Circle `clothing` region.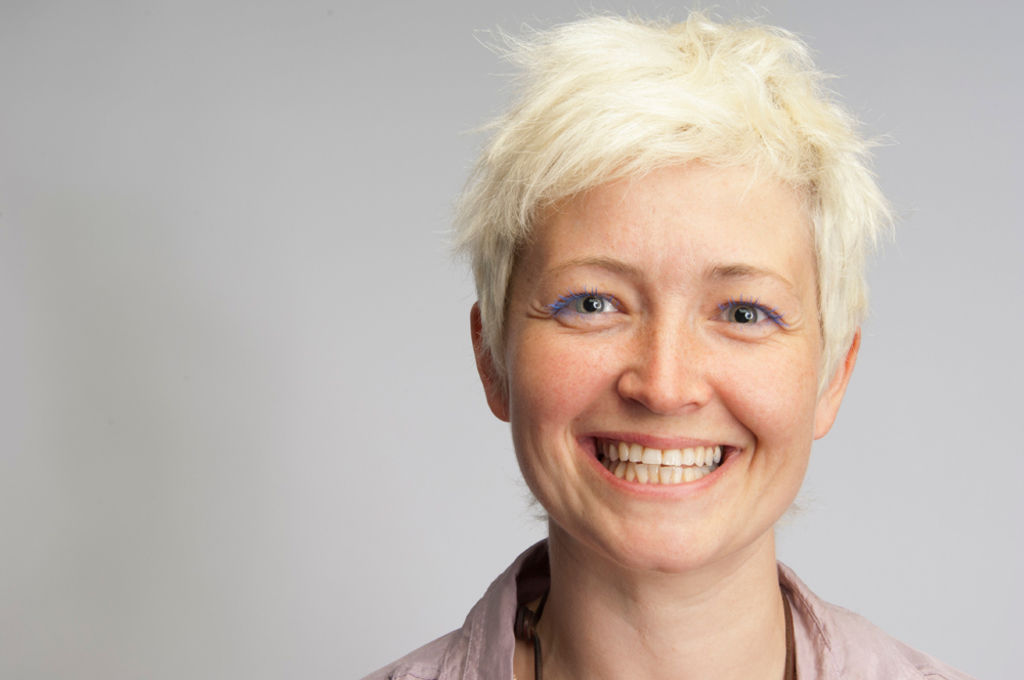
Region: (x1=361, y1=539, x2=975, y2=679).
